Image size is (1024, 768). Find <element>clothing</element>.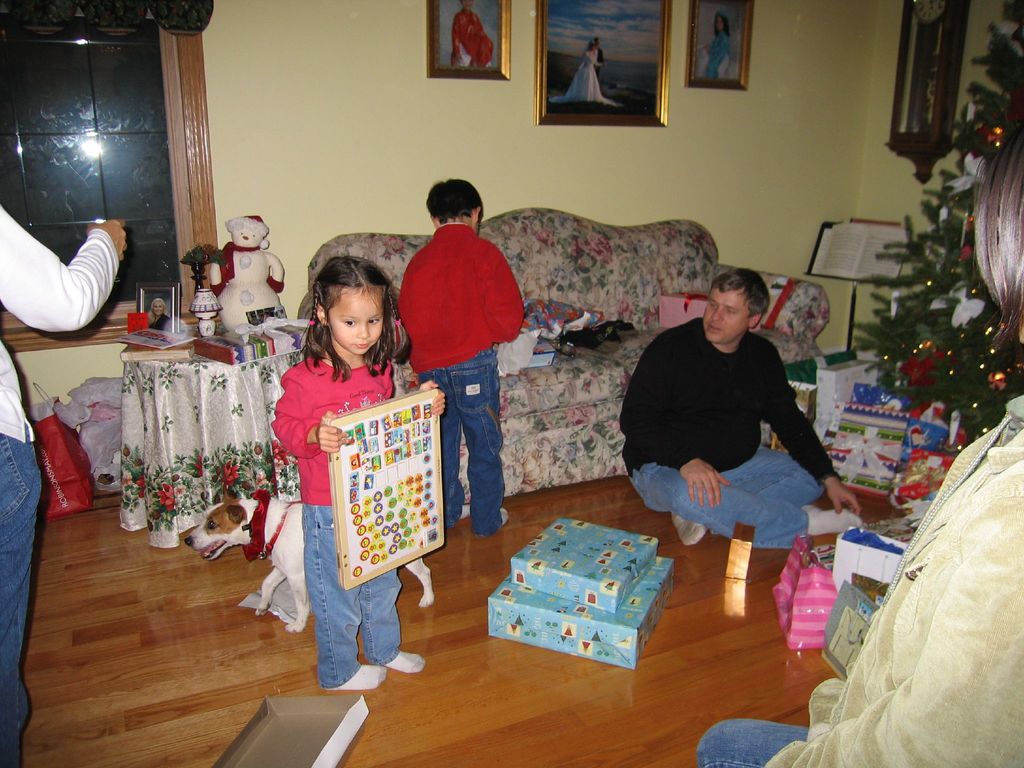
x1=0, y1=211, x2=121, y2=767.
